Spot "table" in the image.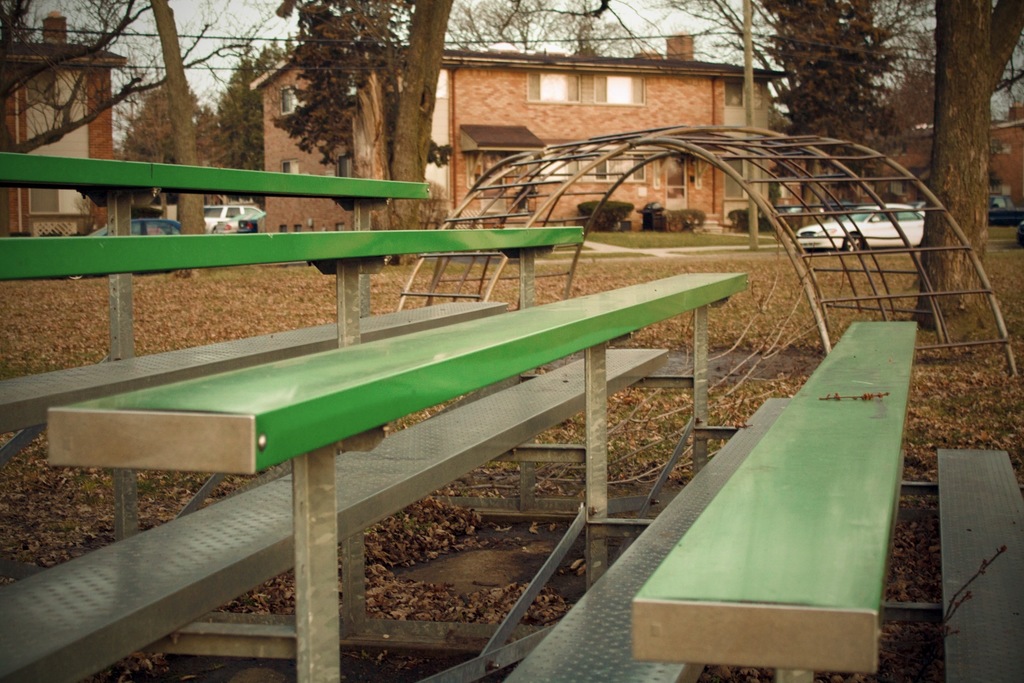
"table" found at <bbox>43, 277, 744, 682</bbox>.
